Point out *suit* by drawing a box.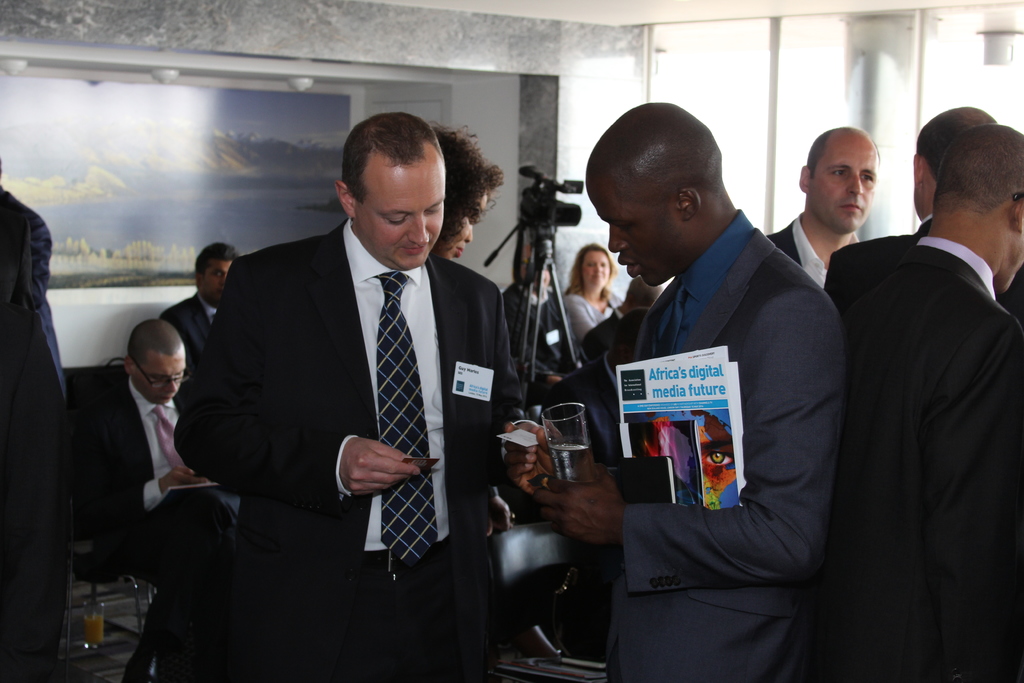
<region>766, 213, 860, 290</region>.
